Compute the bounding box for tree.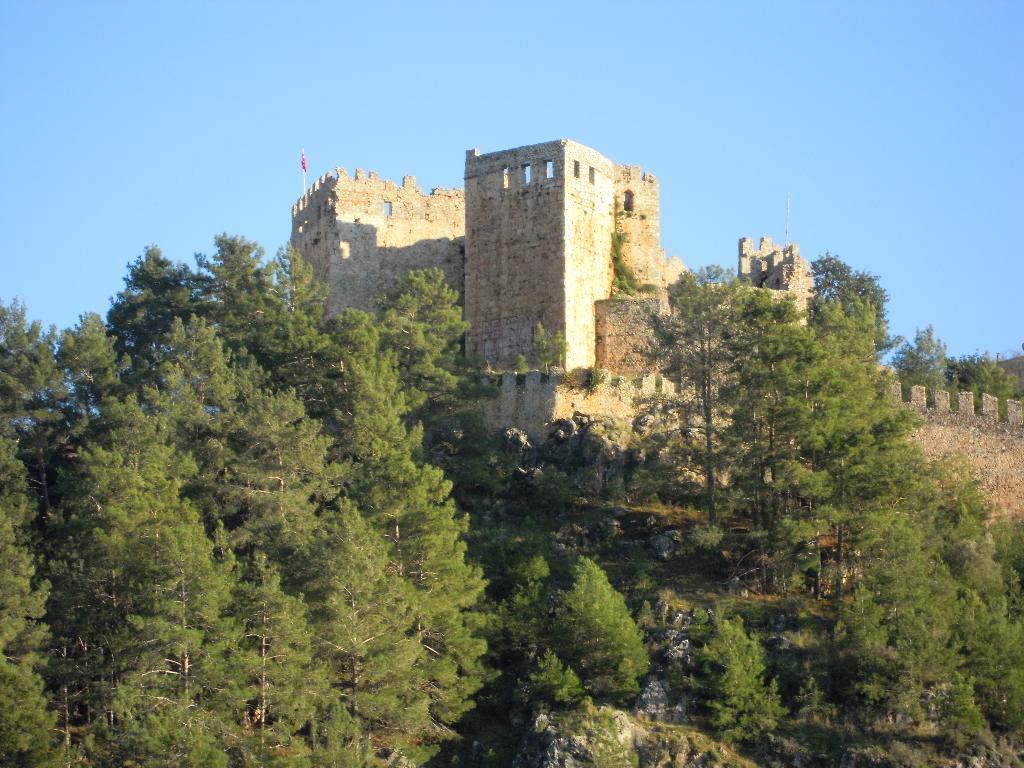
bbox=(883, 322, 956, 403).
